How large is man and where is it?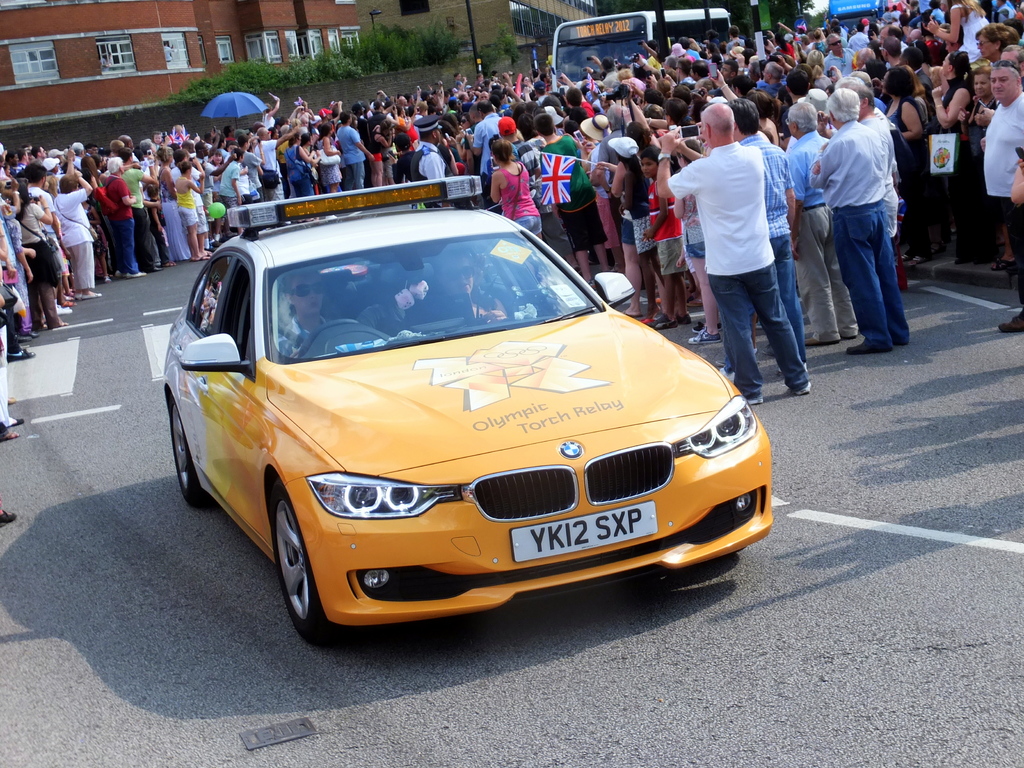
Bounding box: 600:58:619:88.
